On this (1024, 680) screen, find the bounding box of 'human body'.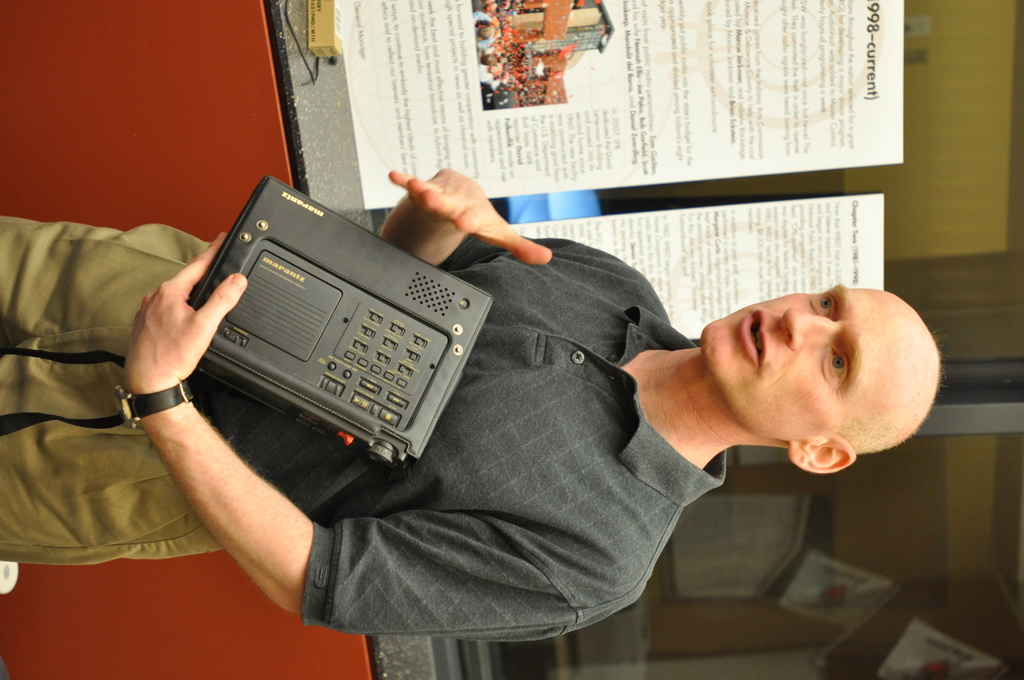
Bounding box: left=0, top=164, right=945, bottom=635.
